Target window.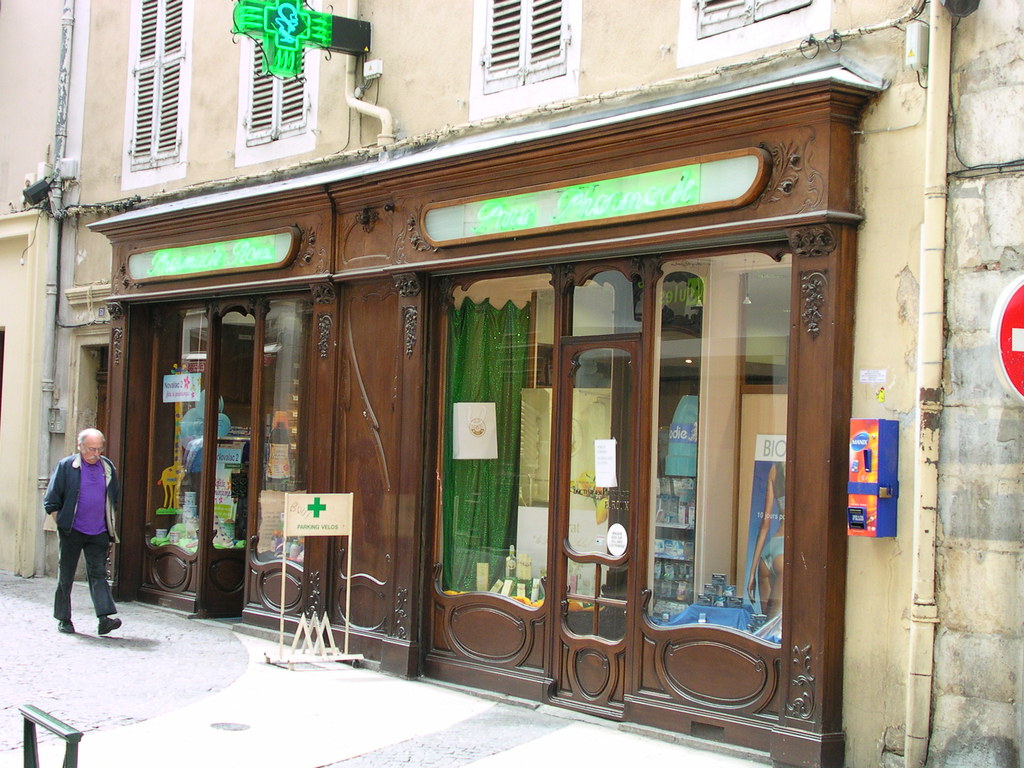
Target region: [239, 0, 324, 161].
